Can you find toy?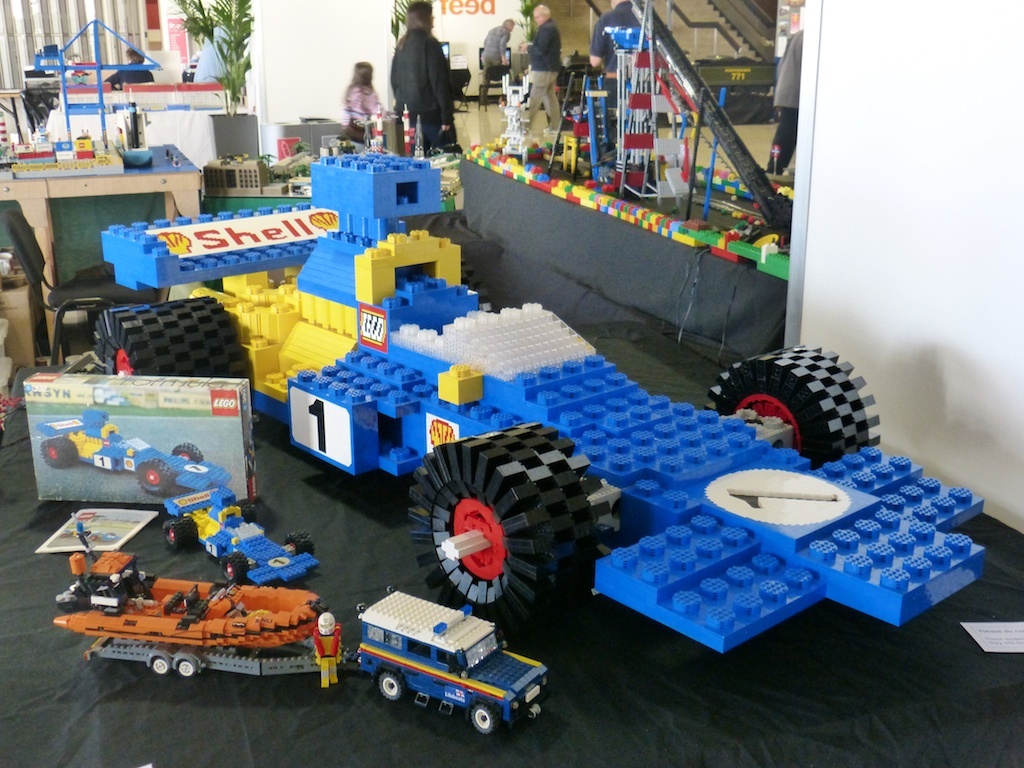
Yes, bounding box: {"x1": 314, "y1": 617, "x2": 342, "y2": 686}.
